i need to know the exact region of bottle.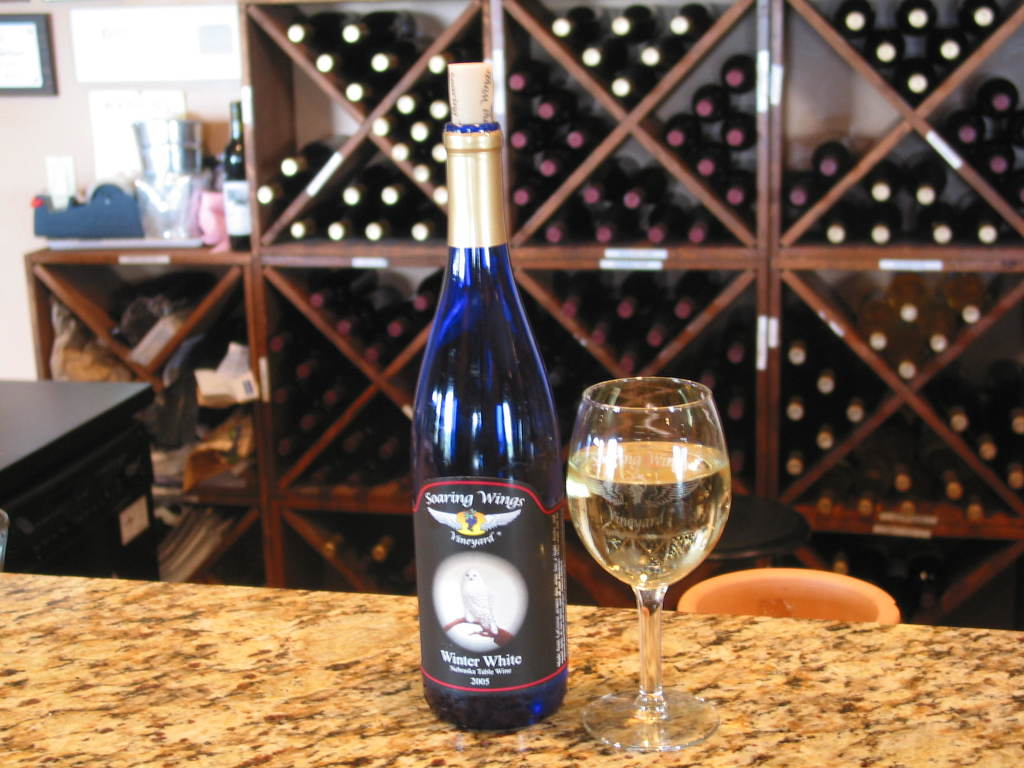
Region: bbox=(788, 173, 819, 213).
